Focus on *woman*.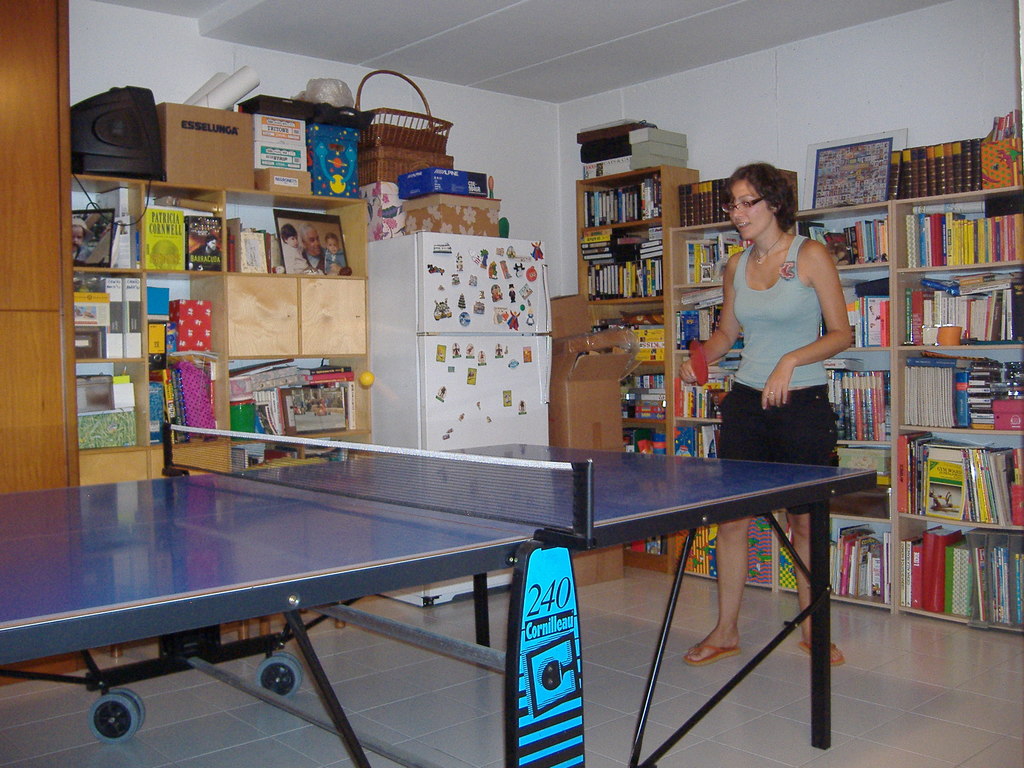
Focused at region(660, 150, 850, 680).
